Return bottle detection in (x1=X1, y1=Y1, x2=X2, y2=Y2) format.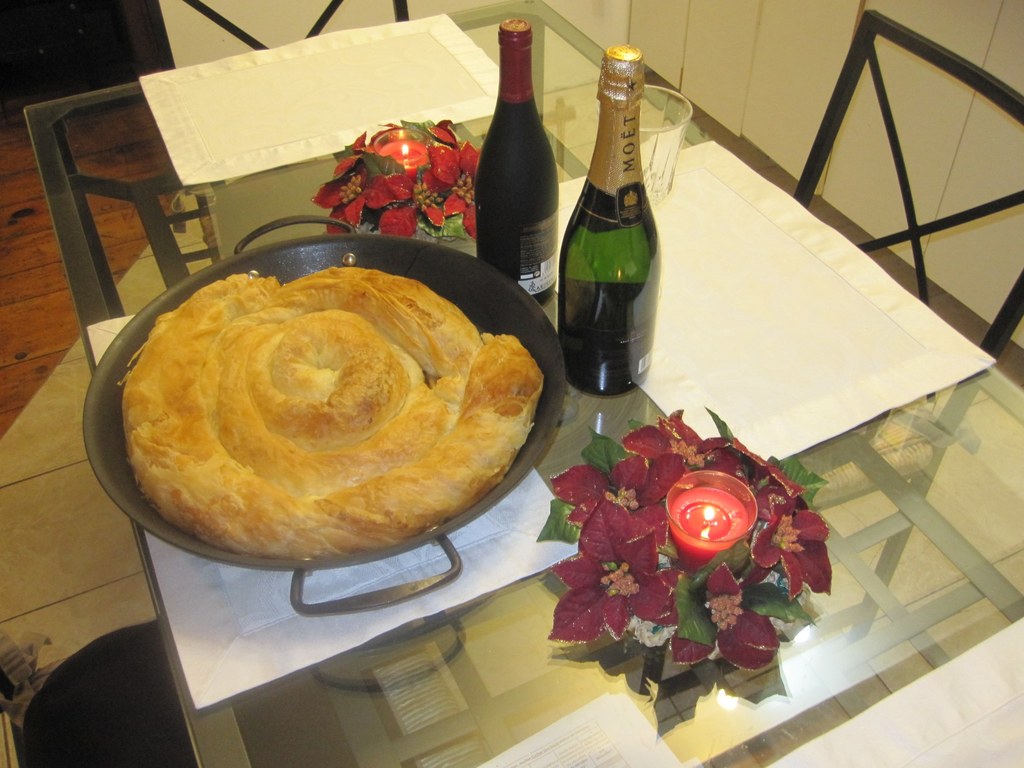
(x1=476, y1=19, x2=559, y2=306).
